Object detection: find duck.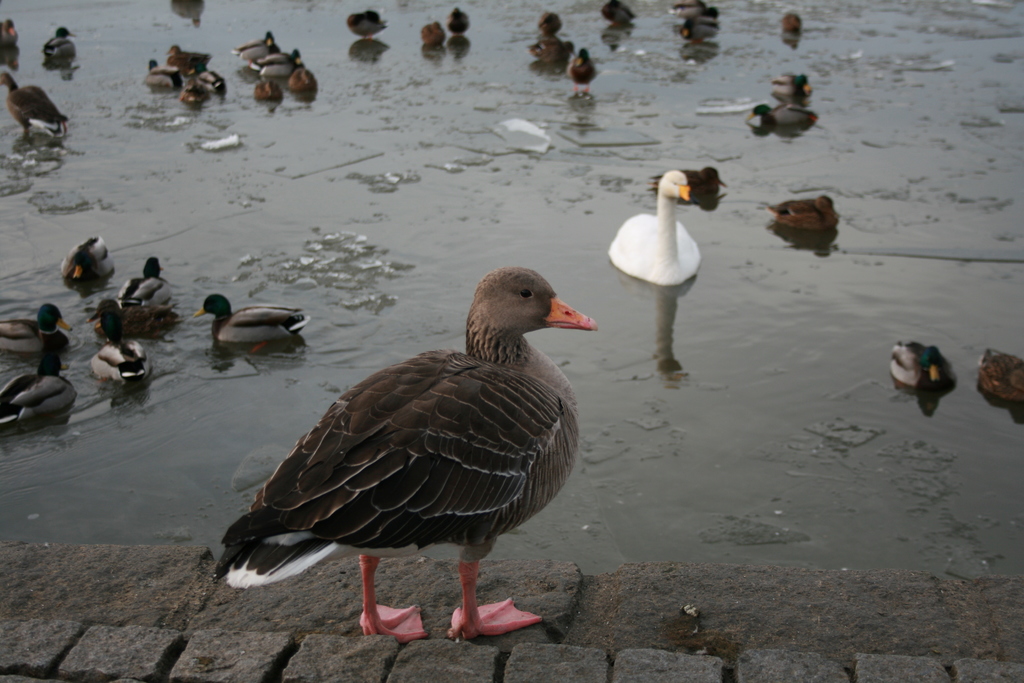
{"left": 977, "top": 349, "right": 1023, "bottom": 407}.
